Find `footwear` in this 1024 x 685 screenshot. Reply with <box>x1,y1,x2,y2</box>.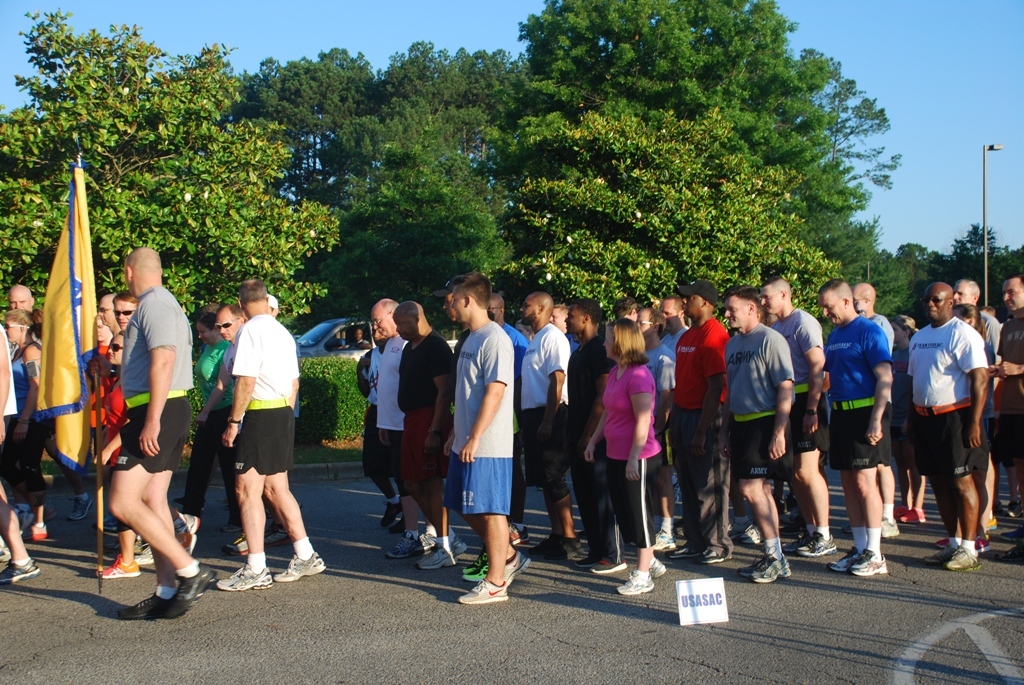
<box>738,522,764,545</box>.
